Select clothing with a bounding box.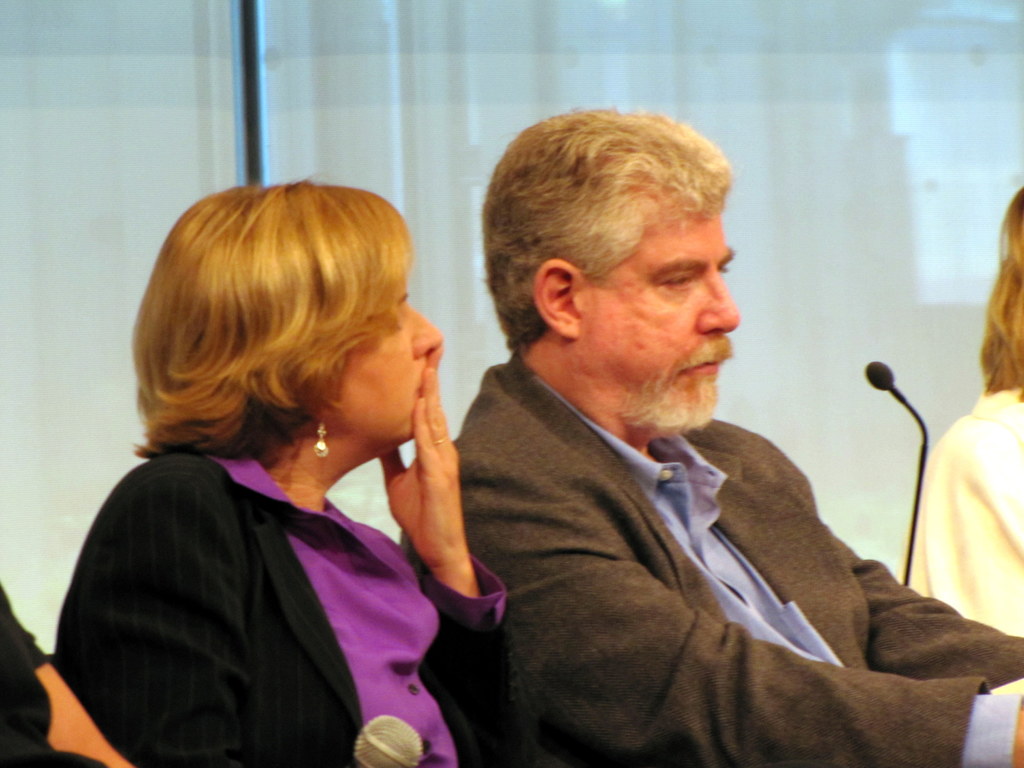
(x1=438, y1=356, x2=995, y2=766).
